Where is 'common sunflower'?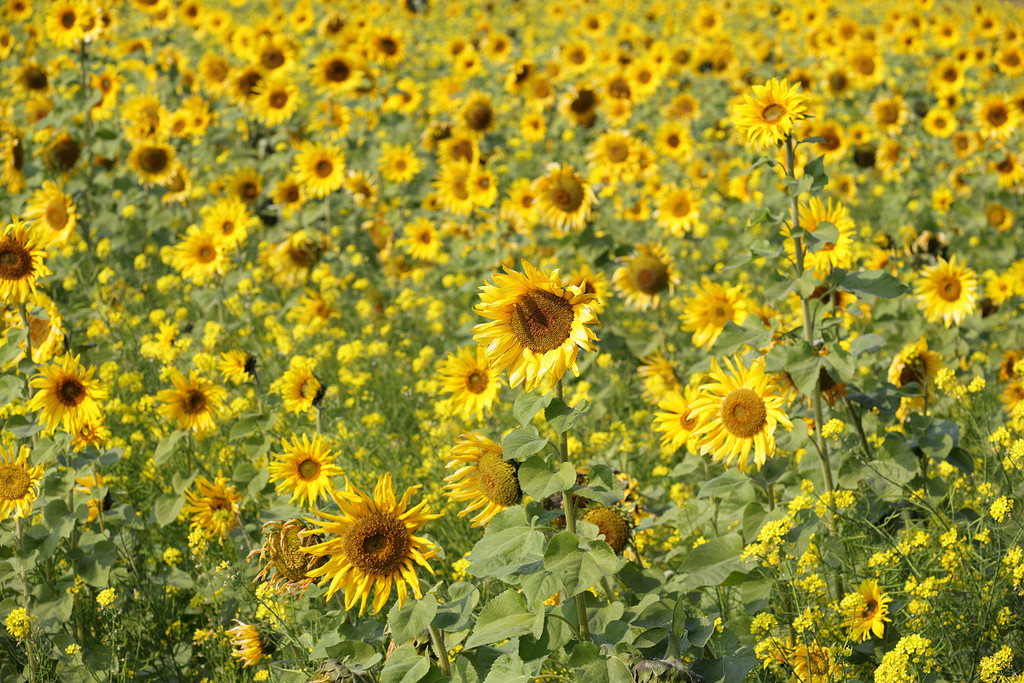
(left=773, top=196, right=850, bottom=271).
